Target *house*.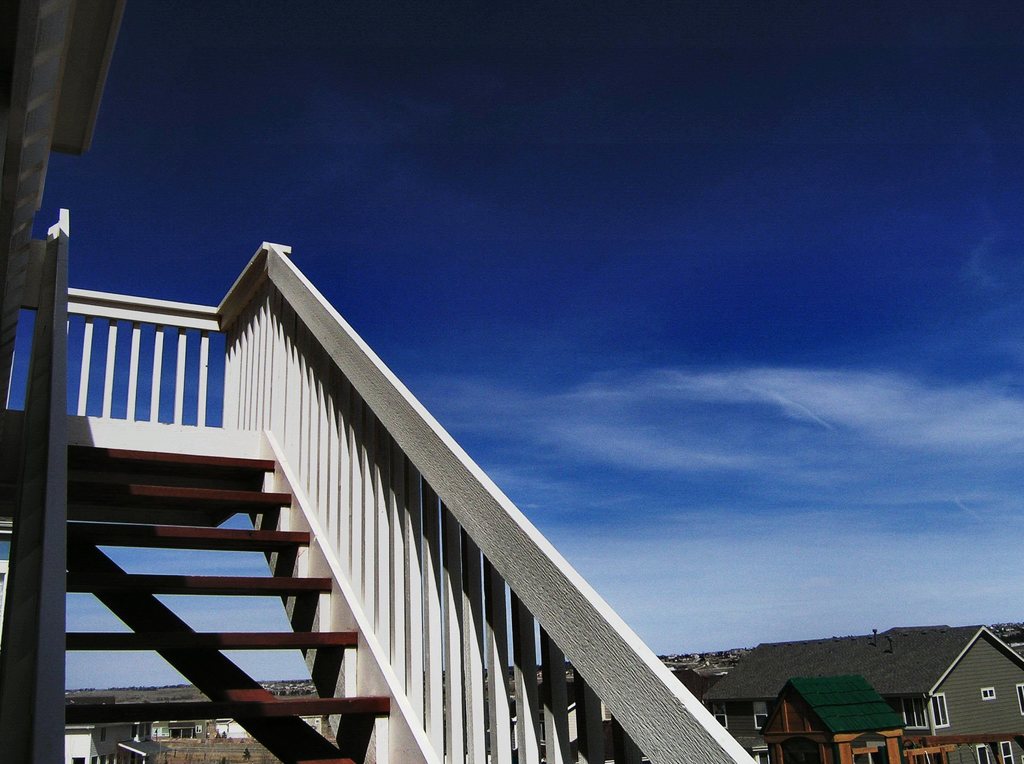
Target region: detection(712, 617, 1023, 763).
